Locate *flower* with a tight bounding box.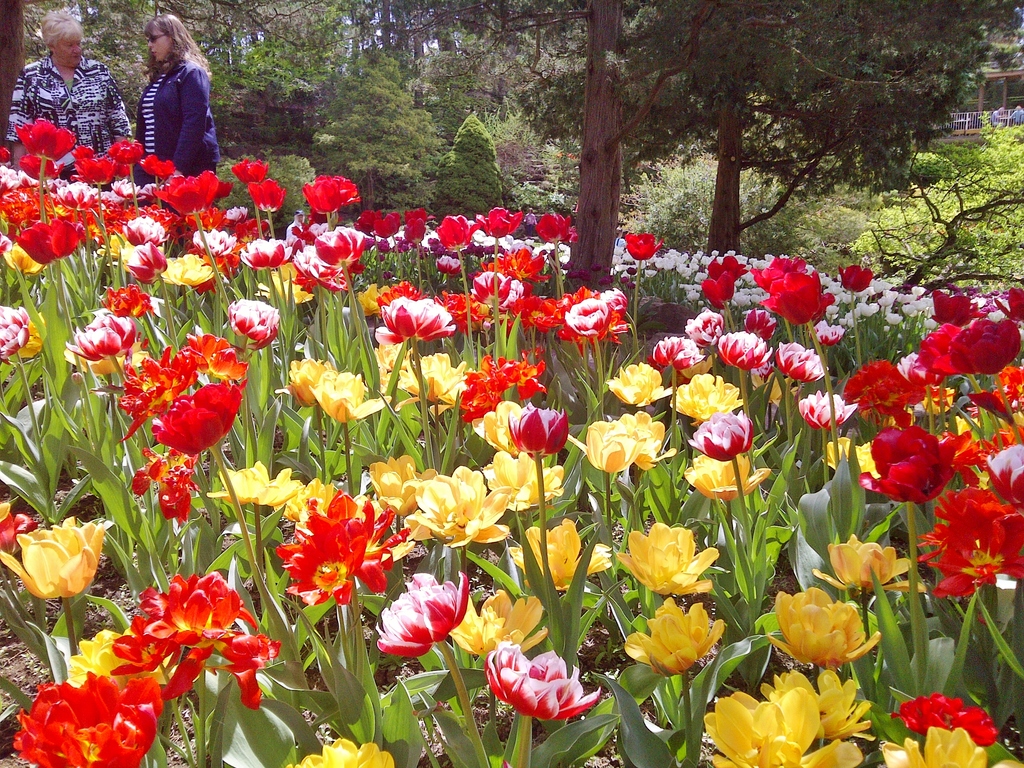
l=9, t=676, r=169, b=767.
